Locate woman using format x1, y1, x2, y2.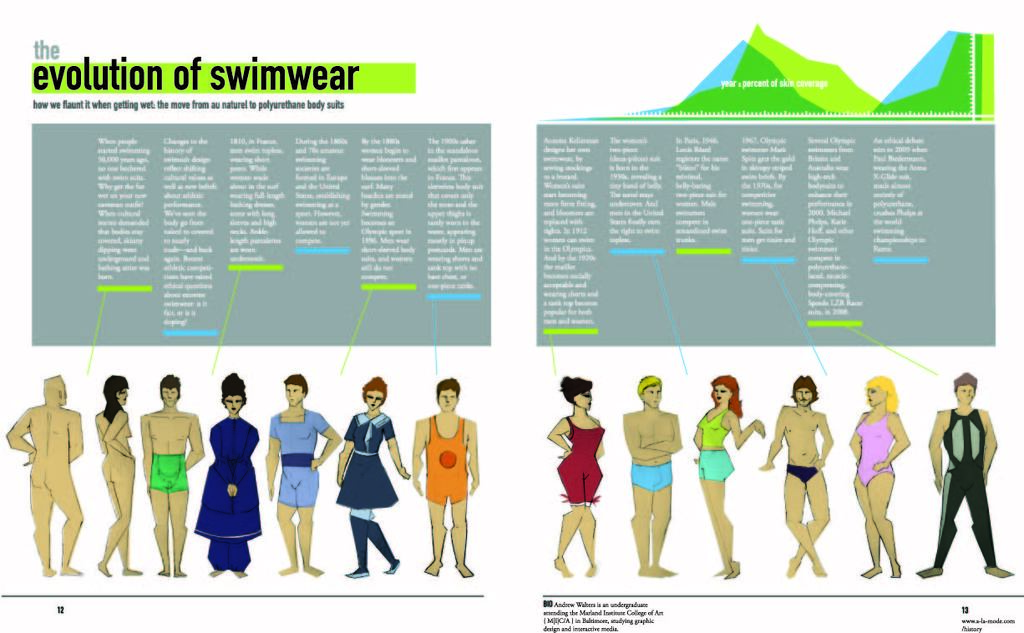
337, 377, 407, 577.
